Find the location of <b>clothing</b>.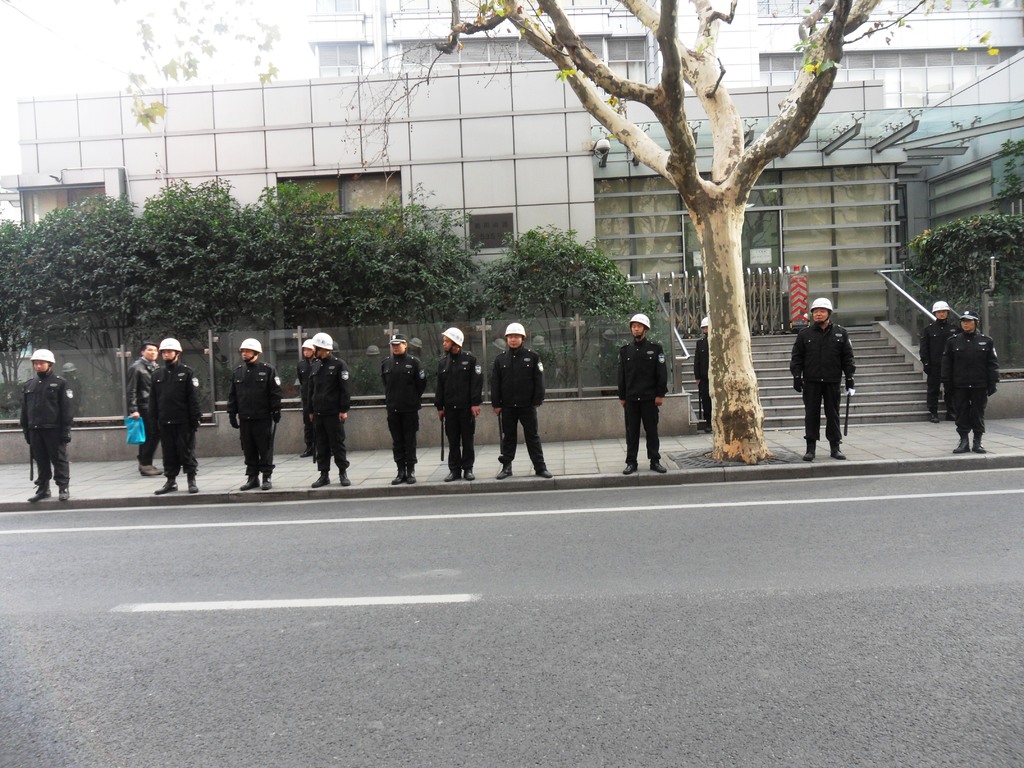
Location: rect(433, 344, 484, 472).
